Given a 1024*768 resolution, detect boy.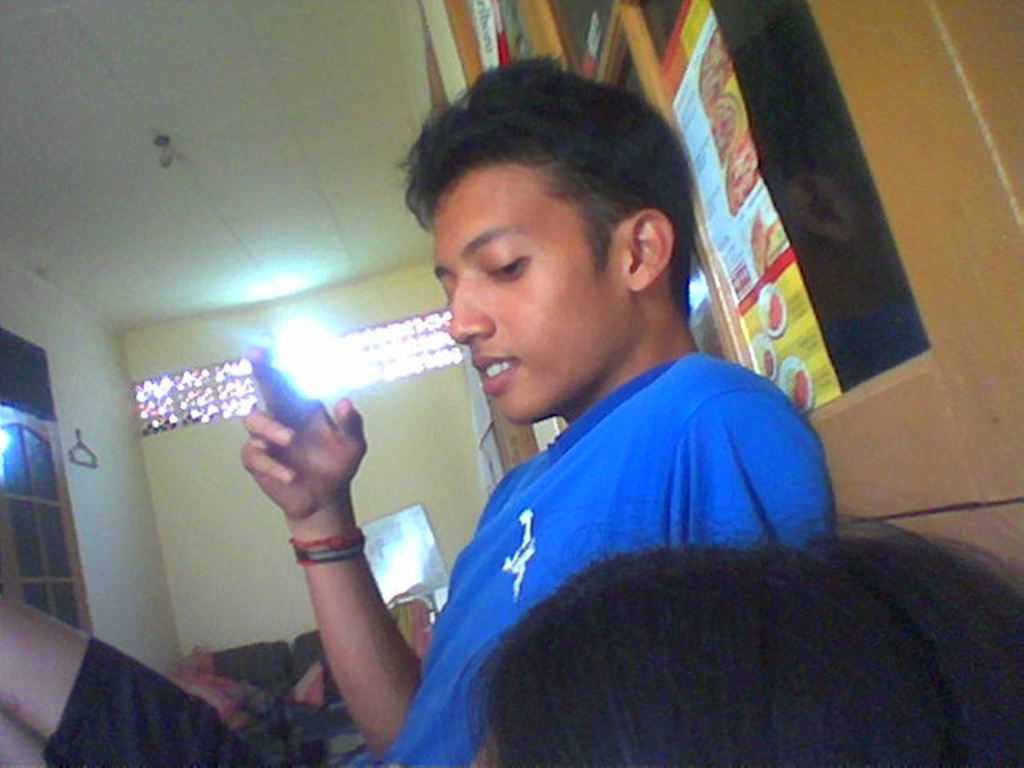
x1=0 y1=50 x2=834 y2=766.
